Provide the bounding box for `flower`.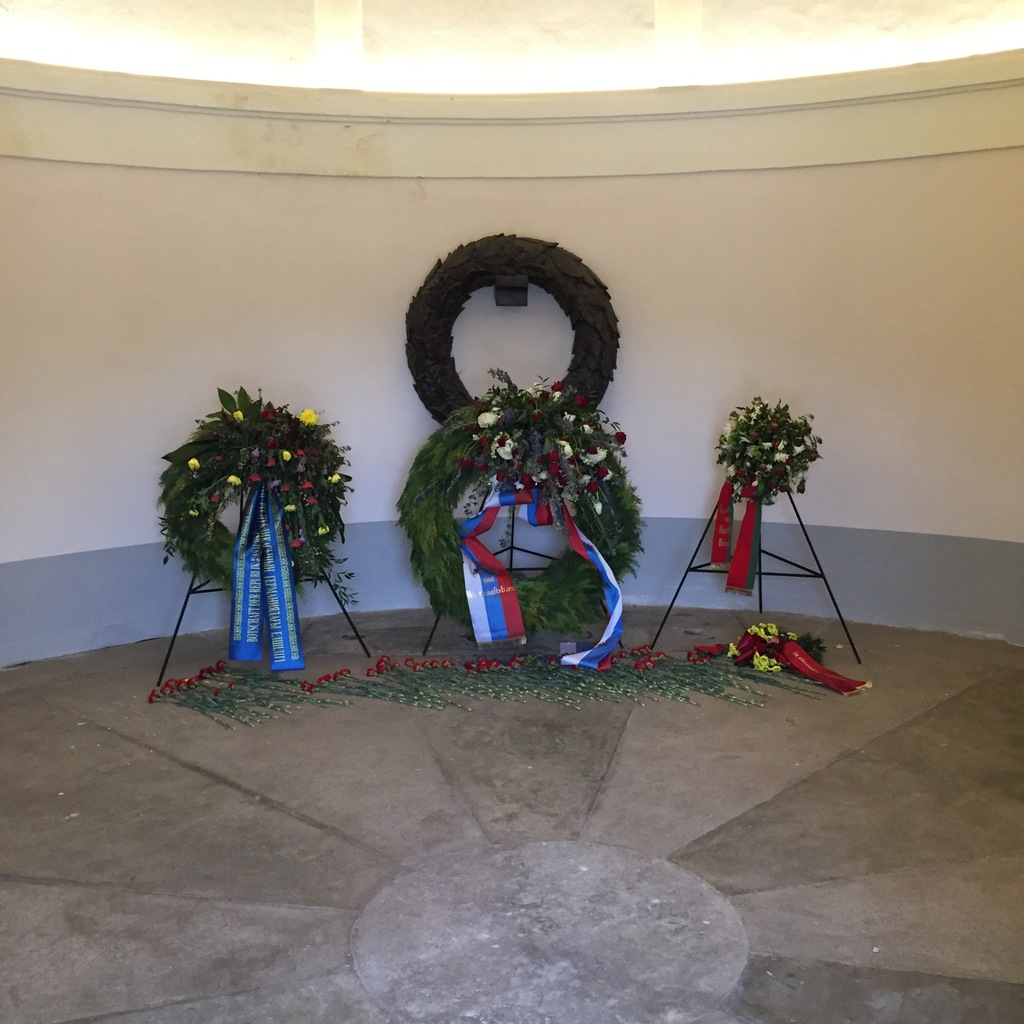
(475, 463, 487, 476).
